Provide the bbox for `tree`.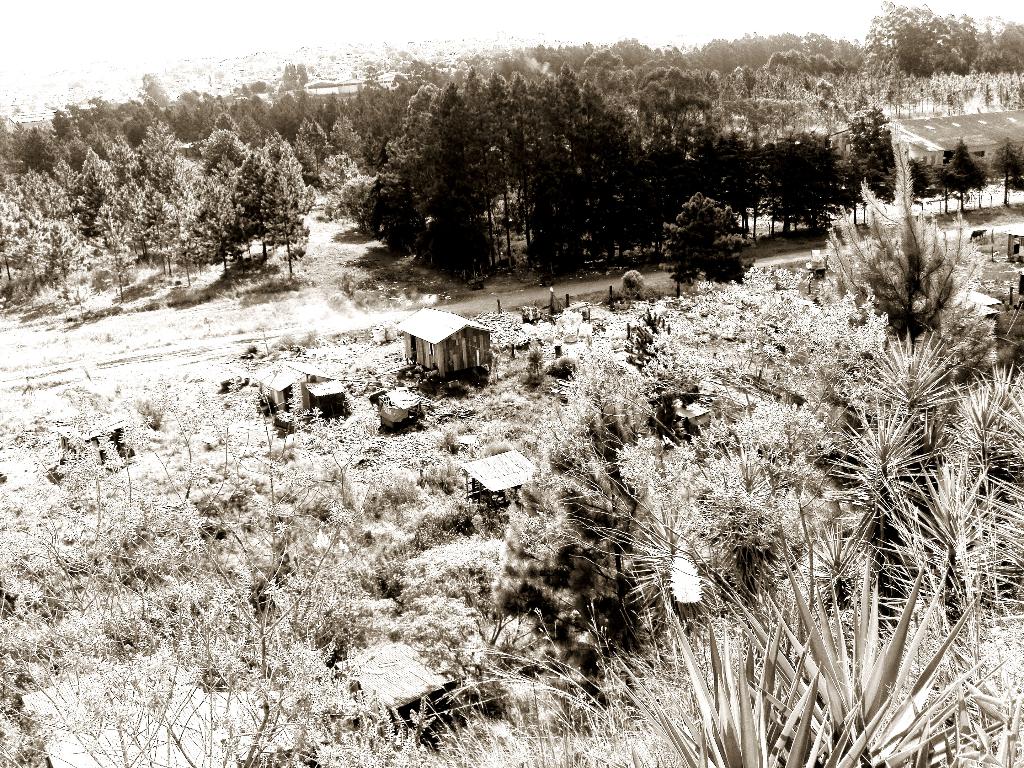
(left=153, top=110, right=311, bottom=284).
